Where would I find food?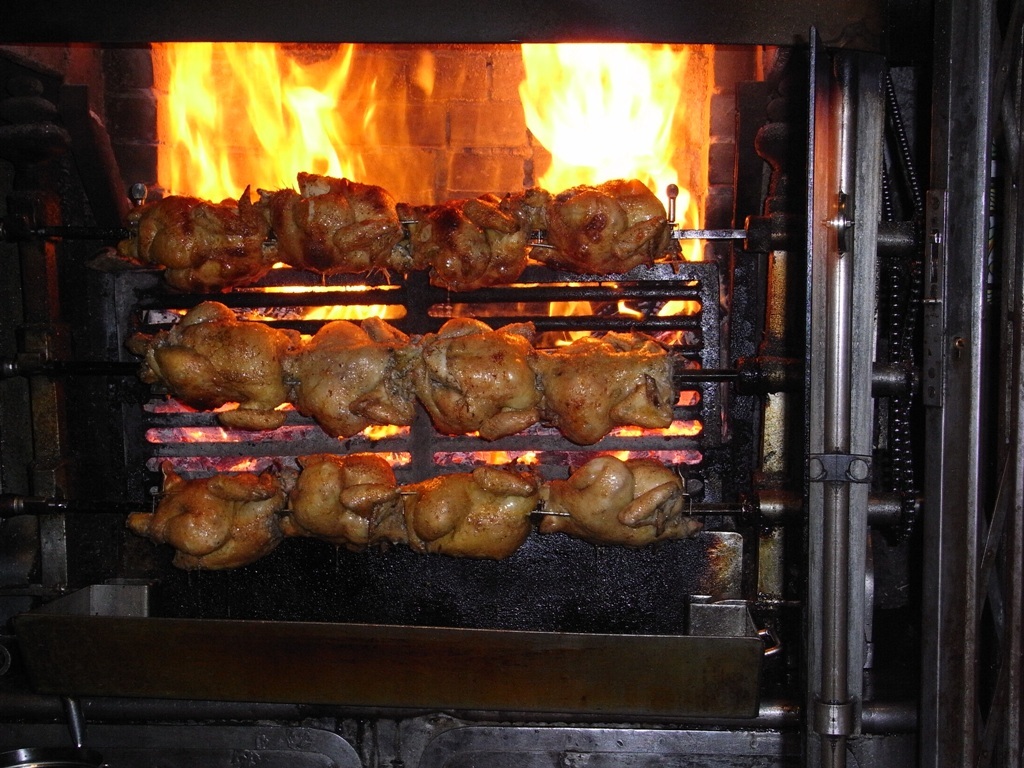
At <bbox>258, 166, 399, 278</bbox>.
